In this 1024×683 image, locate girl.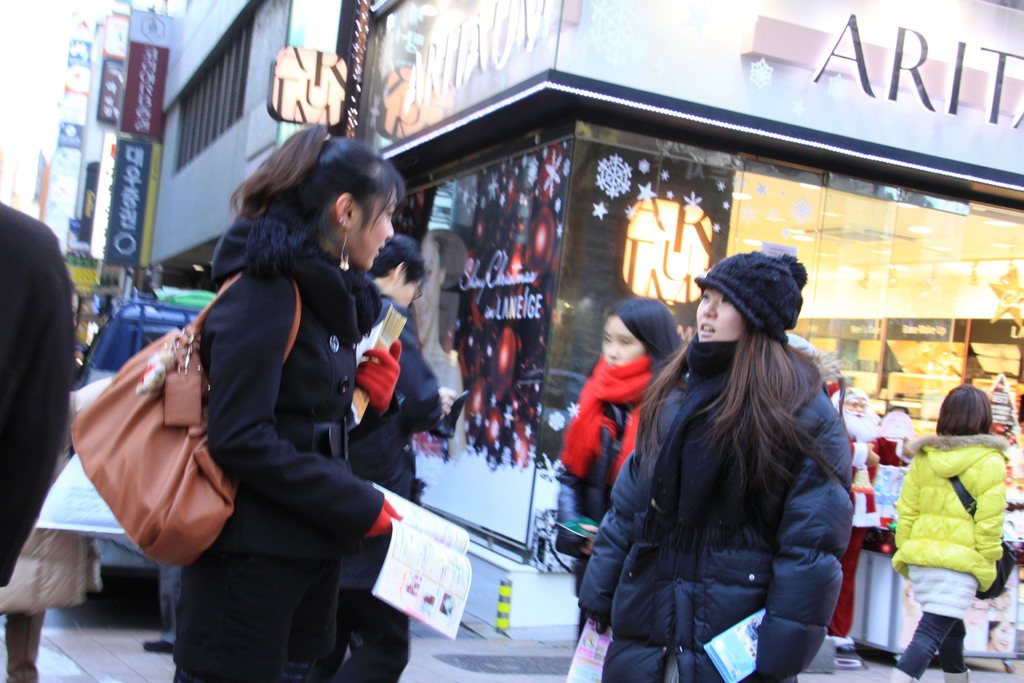
Bounding box: {"left": 892, "top": 388, "right": 1007, "bottom": 679}.
